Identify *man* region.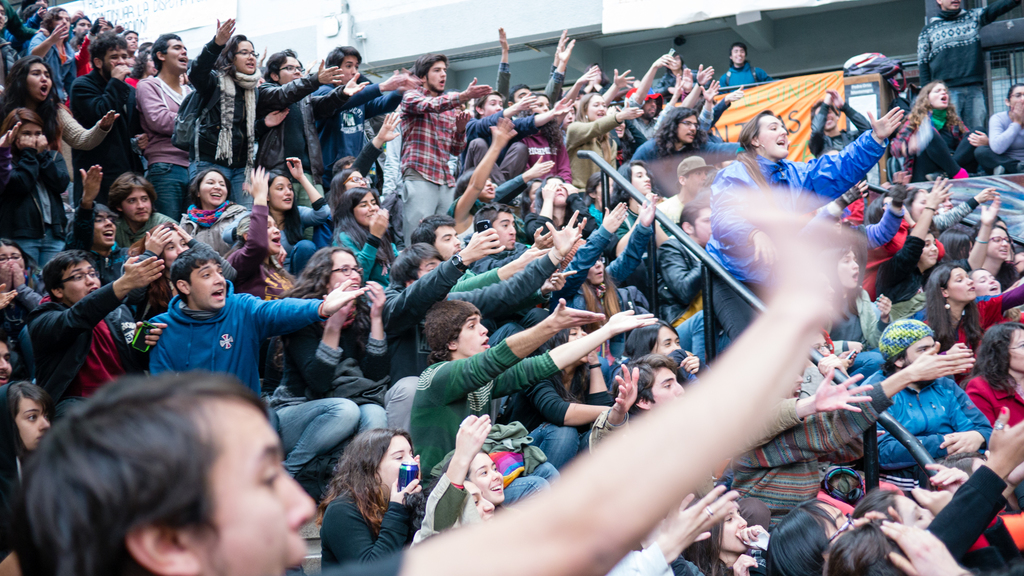
Region: left=722, top=43, right=772, bottom=88.
